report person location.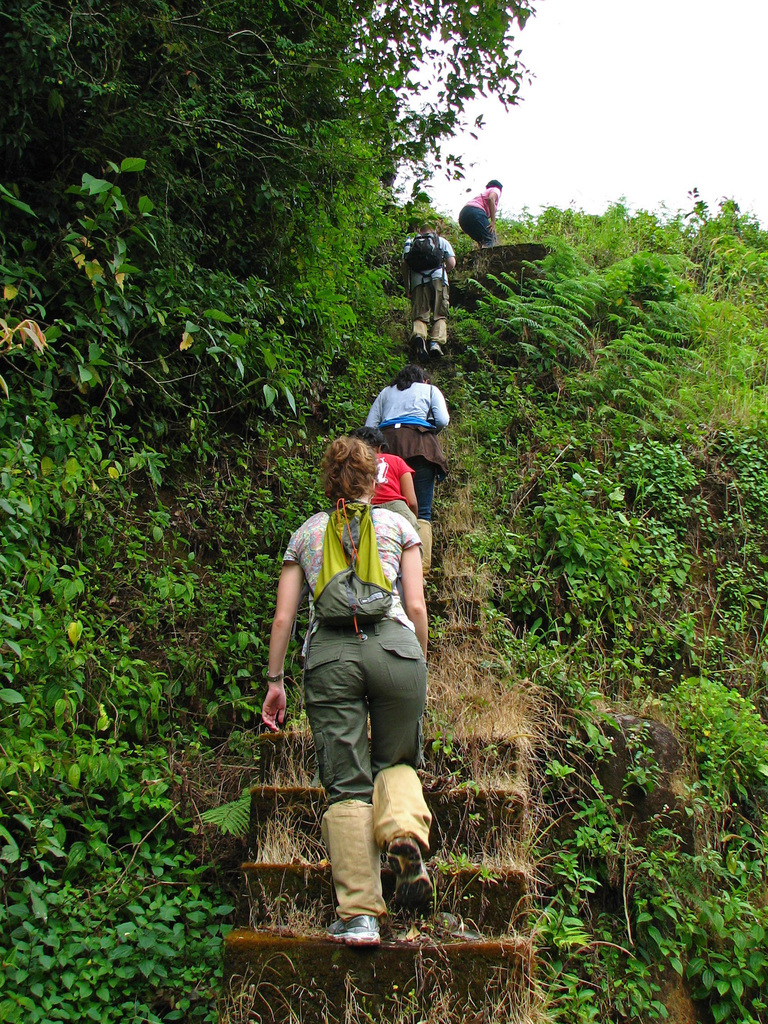
Report: BBox(403, 210, 470, 348).
